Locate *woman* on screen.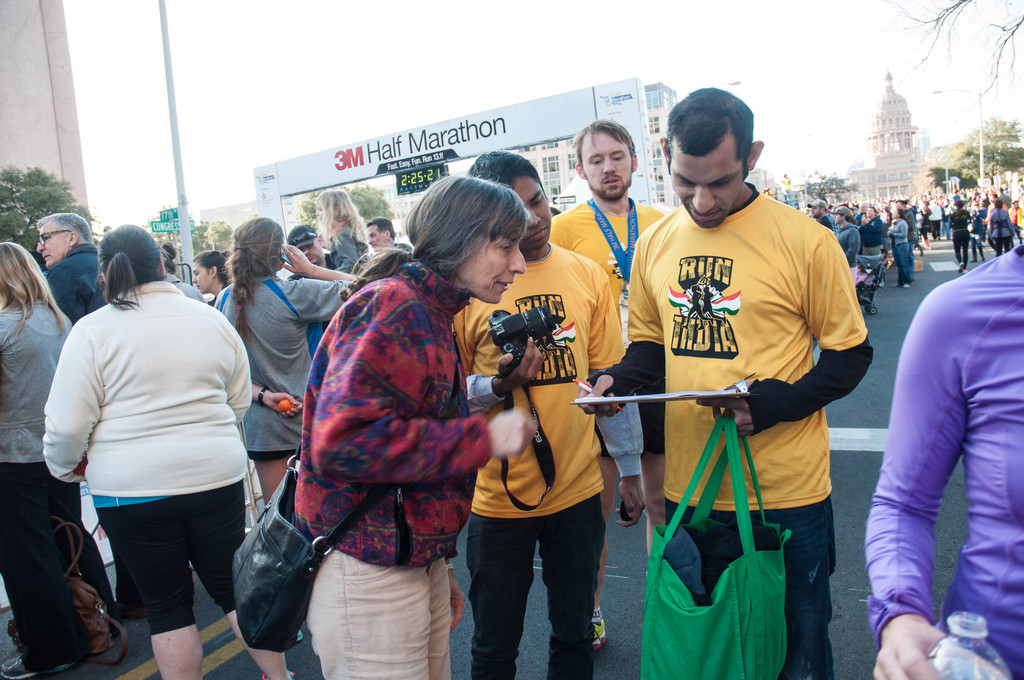
On screen at Rect(861, 238, 1023, 679).
